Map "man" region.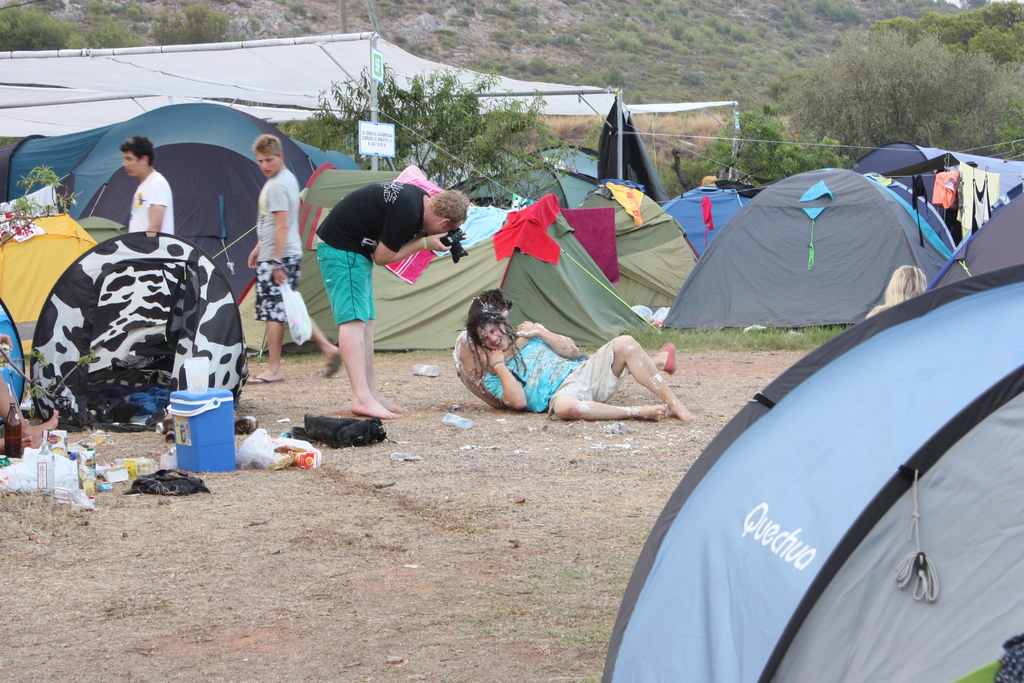
Mapped to pyautogui.locateOnScreen(317, 185, 465, 424).
